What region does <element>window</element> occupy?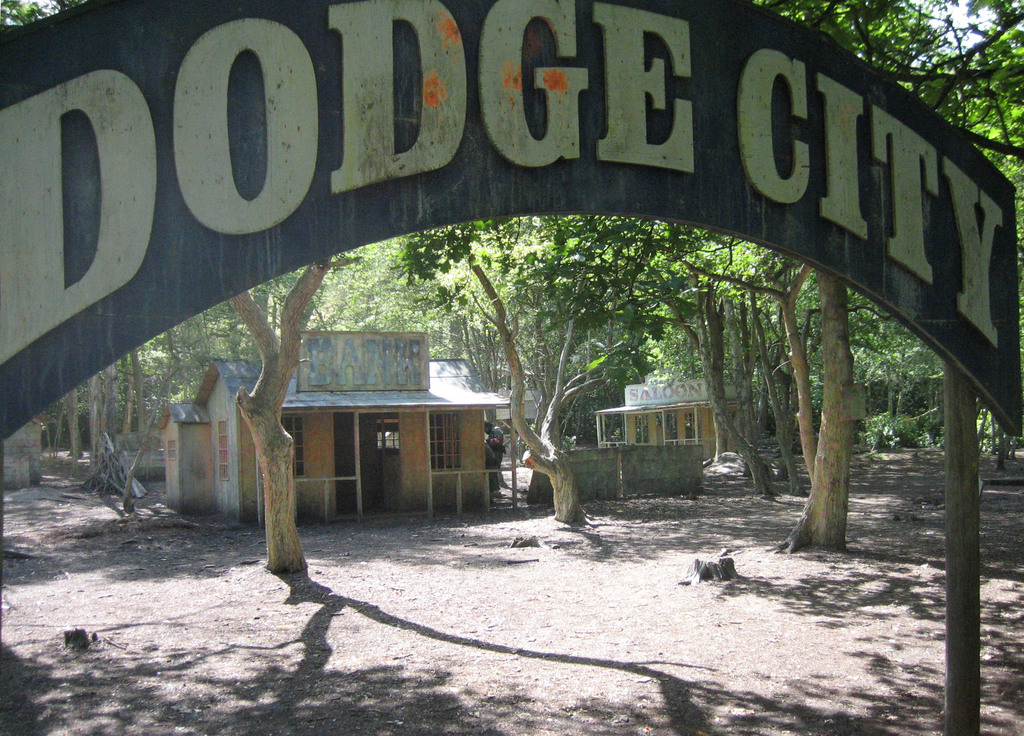
<bbox>285, 413, 314, 486</bbox>.
